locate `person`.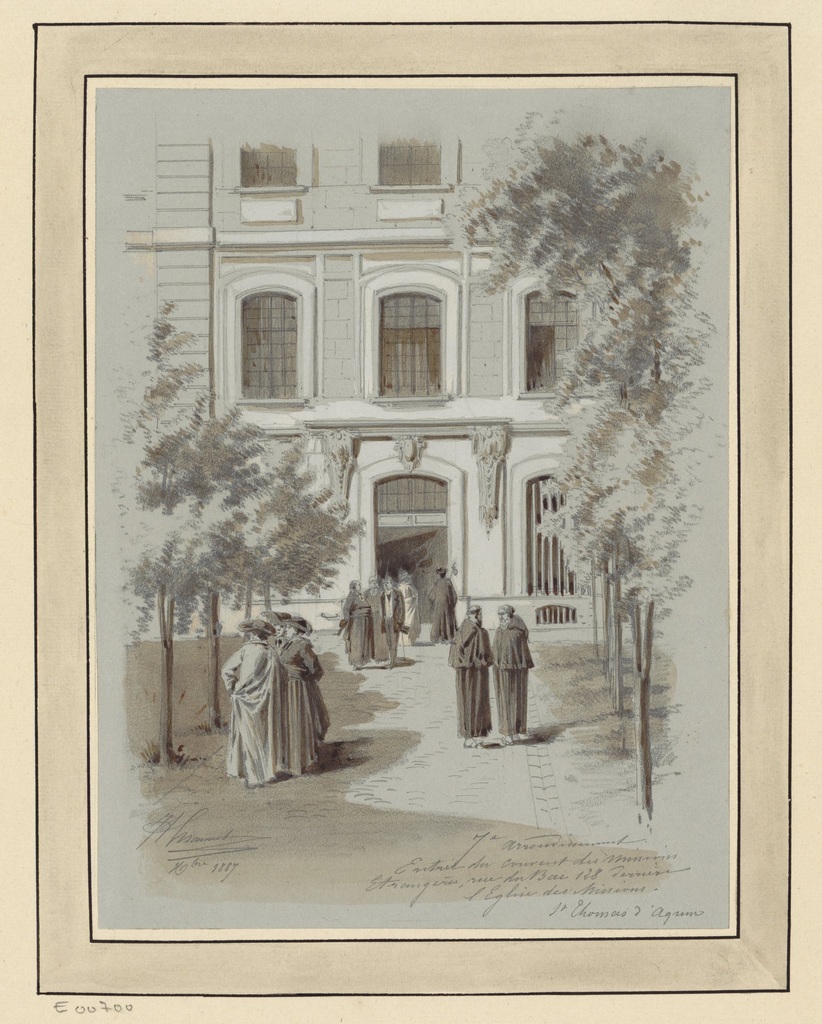
Bounding box: (x1=274, y1=615, x2=320, y2=774).
